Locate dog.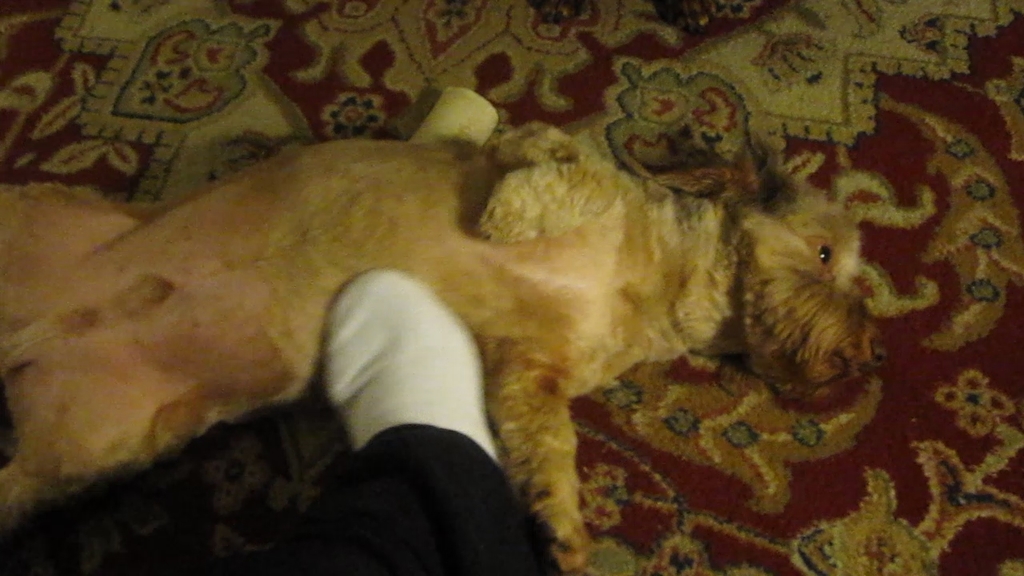
Bounding box: left=0, top=132, right=876, bottom=575.
